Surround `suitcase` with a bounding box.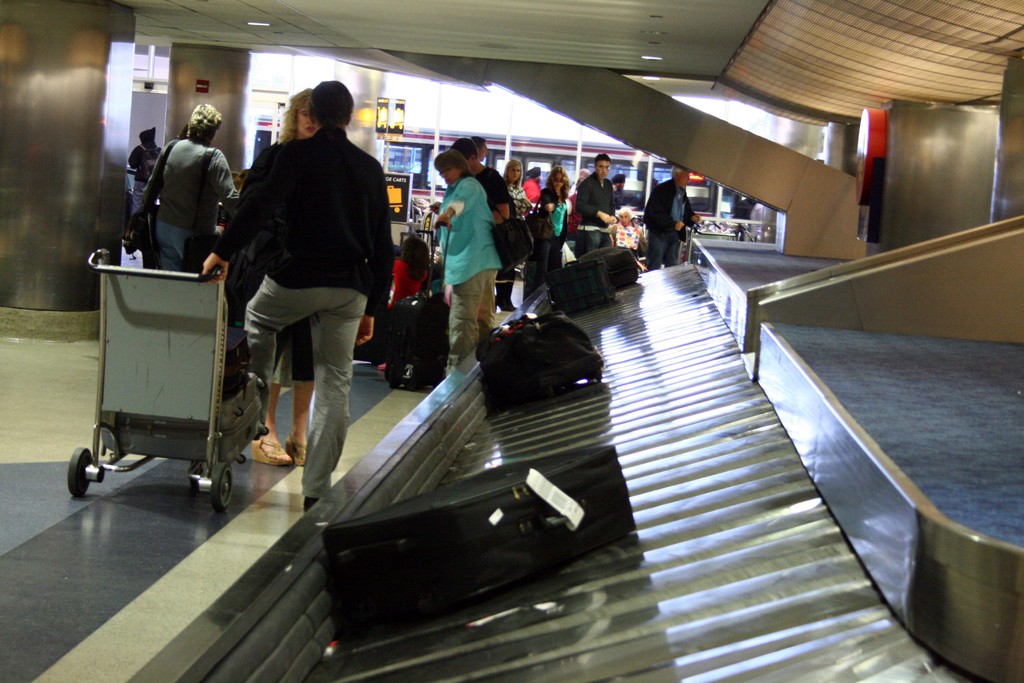
box(221, 323, 252, 404).
